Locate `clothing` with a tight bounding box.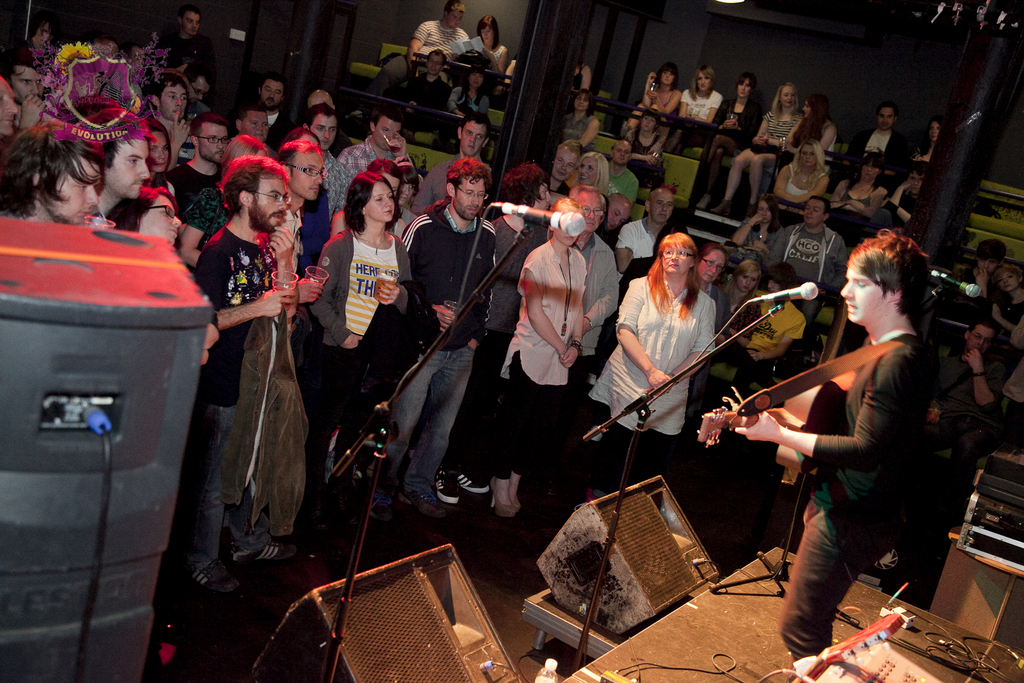
box=[588, 263, 709, 486].
